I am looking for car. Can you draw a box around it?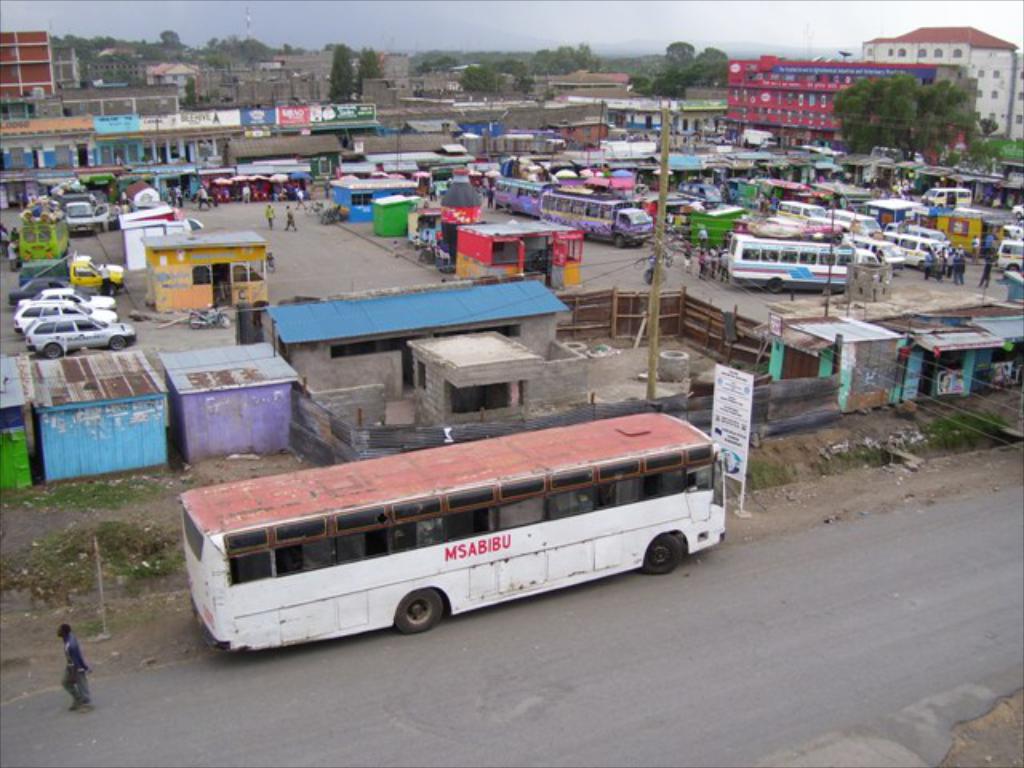
Sure, the bounding box is (3,278,70,306).
